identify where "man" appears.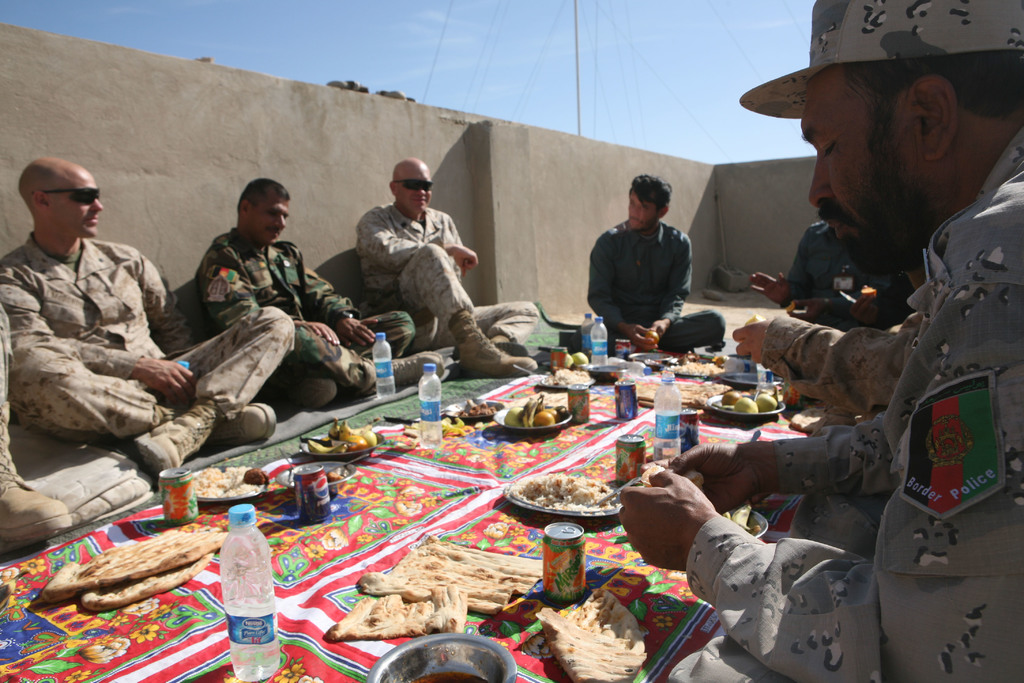
Appears at [193, 174, 446, 407].
